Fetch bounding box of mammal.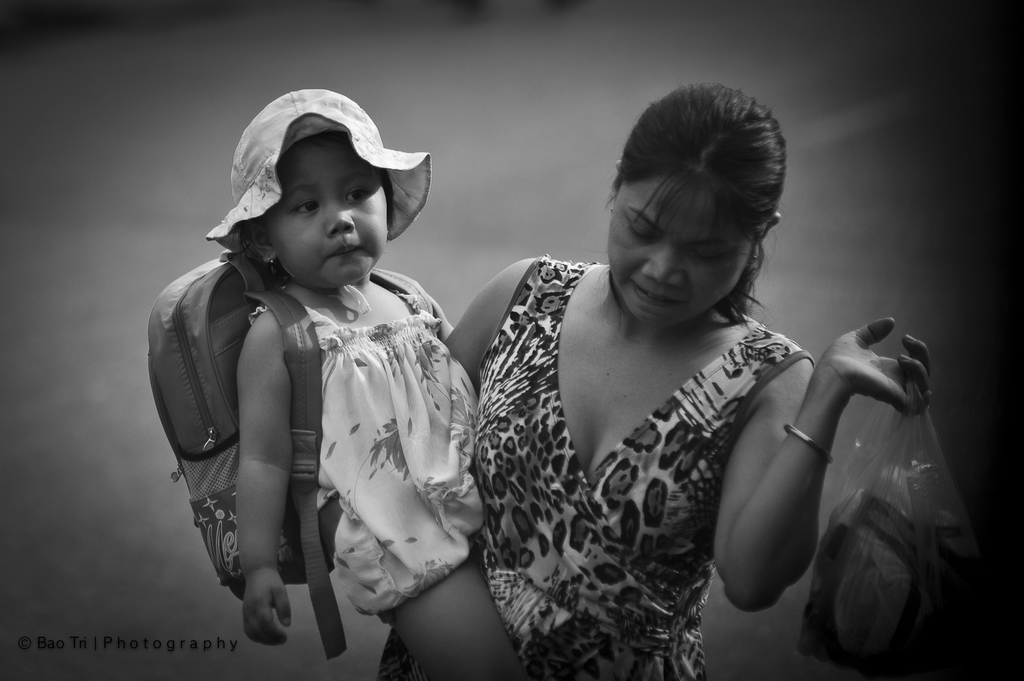
Bbox: <region>232, 80, 539, 680</region>.
